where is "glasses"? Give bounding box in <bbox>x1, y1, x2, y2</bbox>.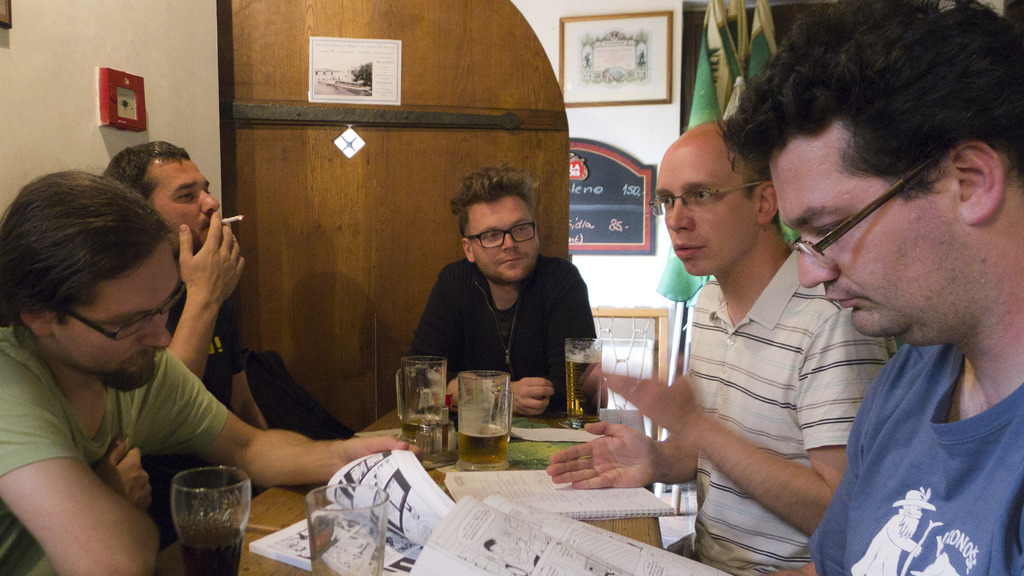
<bbox>767, 164, 979, 266</bbox>.
